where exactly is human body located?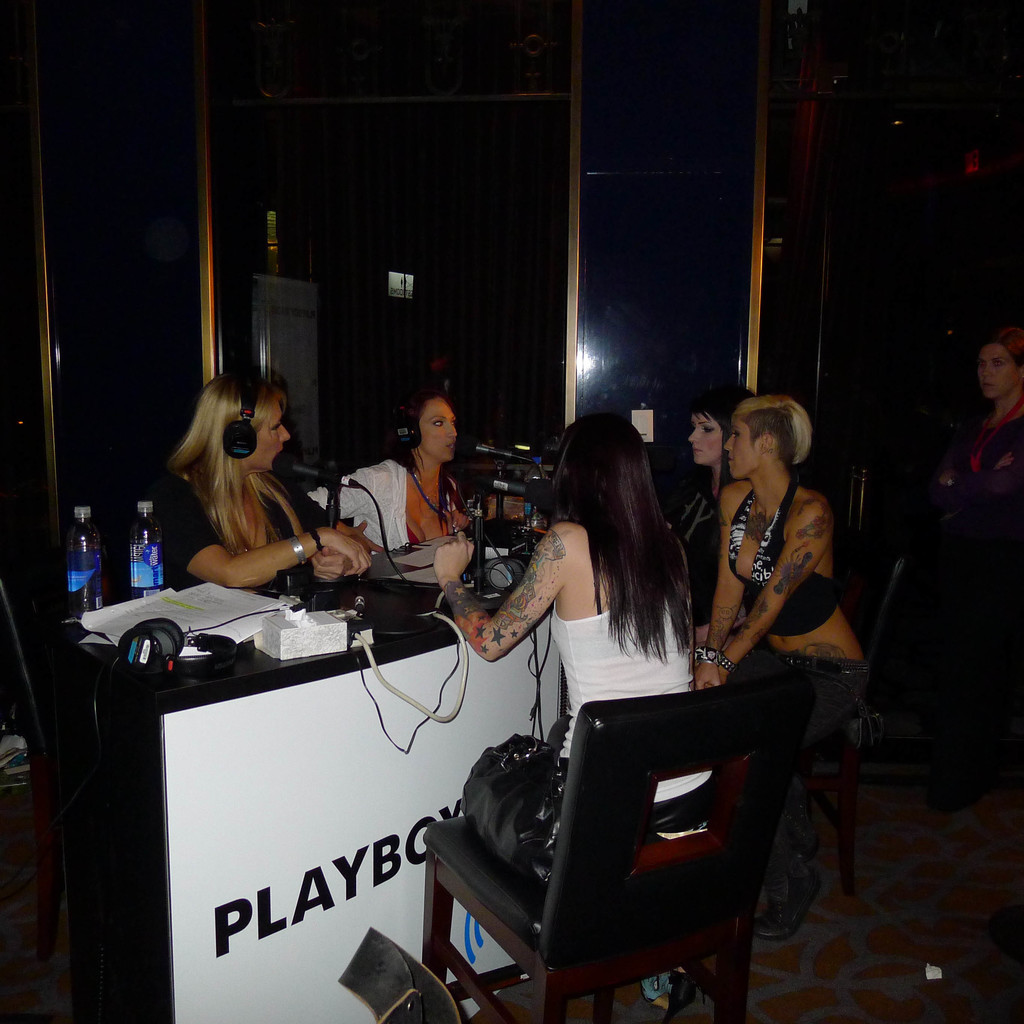
Its bounding box is {"x1": 937, "y1": 324, "x2": 1023, "y2": 502}.
